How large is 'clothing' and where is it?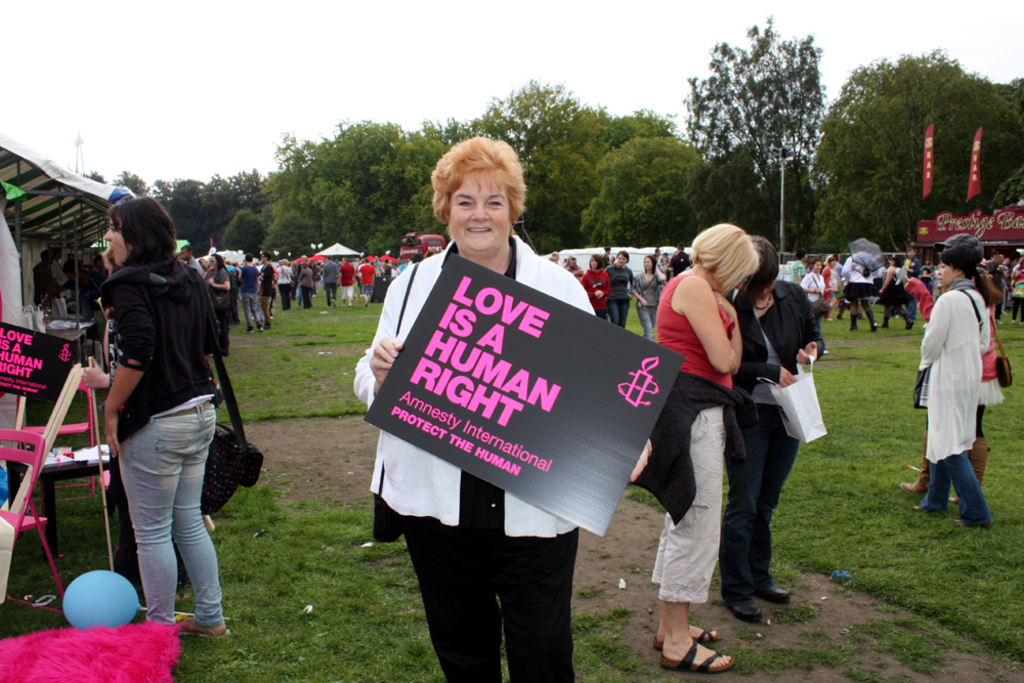
Bounding box: (580, 267, 612, 325).
